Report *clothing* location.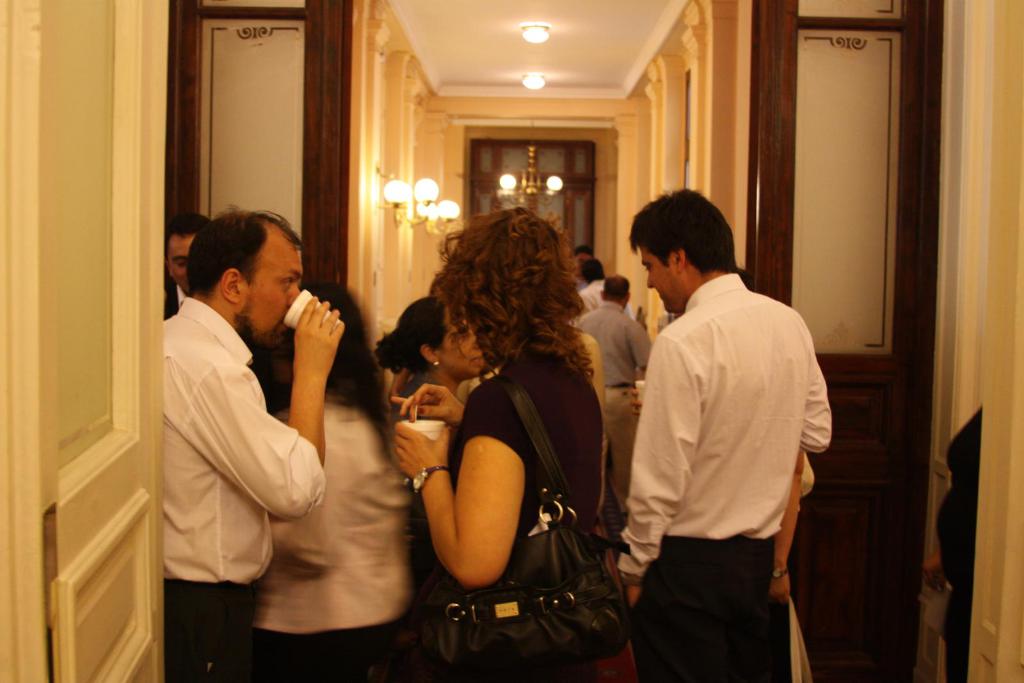
Report: {"x1": 273, "y1": 383, "x2": 417, "y2": 677}.
